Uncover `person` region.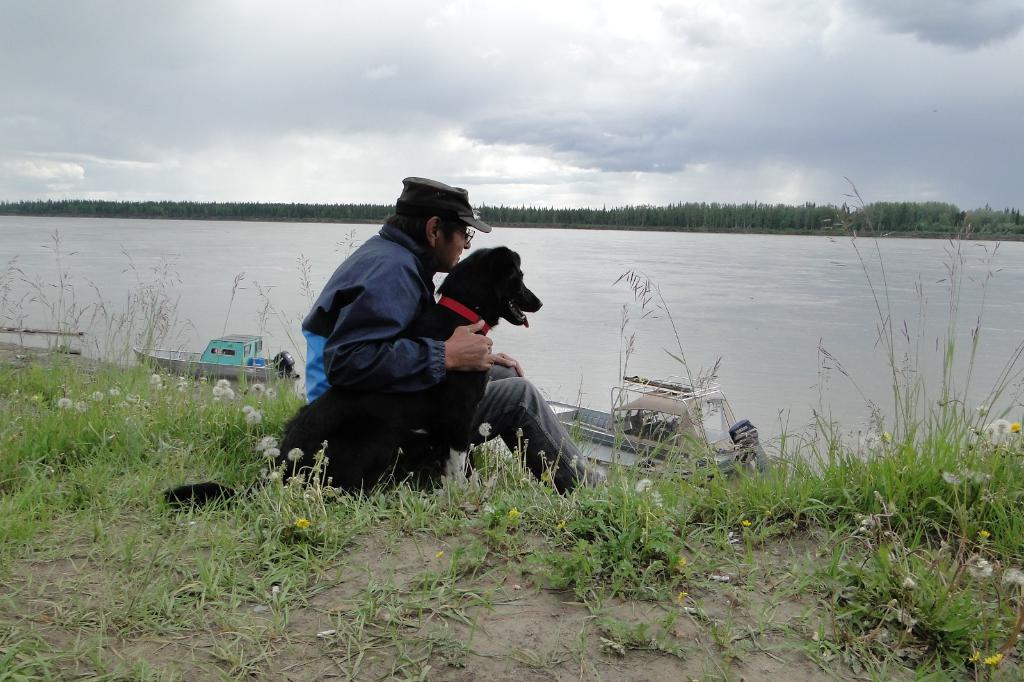
Uncovered: <bbox>355, 198, 572, 488</bbox>.
